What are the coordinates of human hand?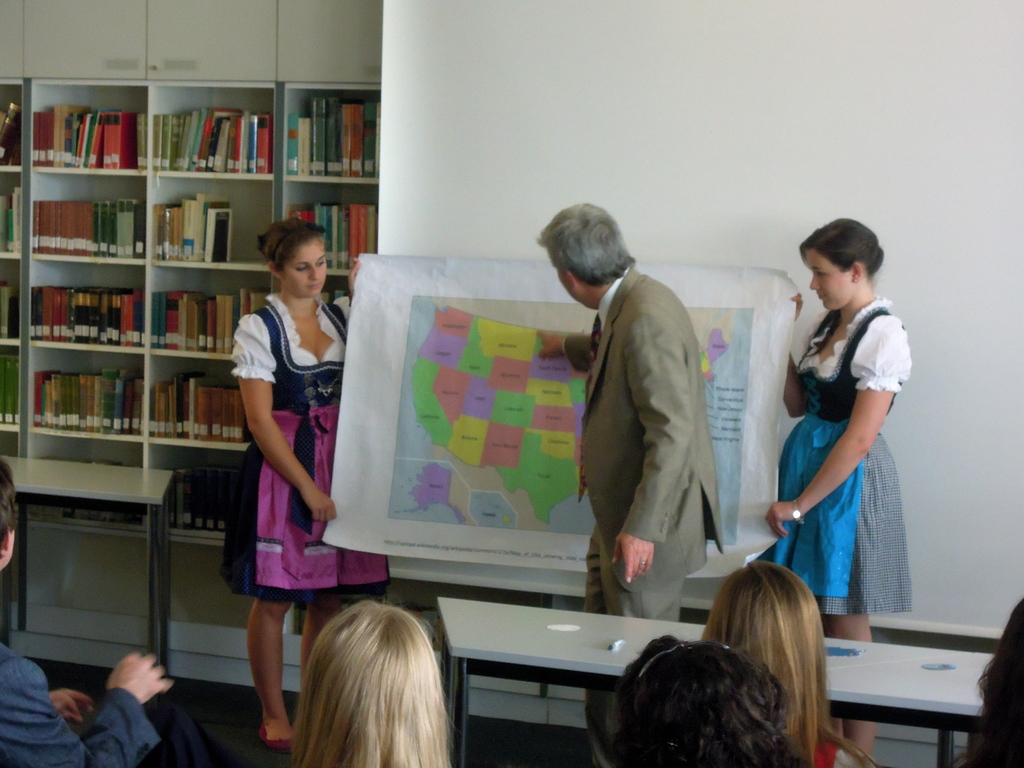
[left=763, top=502, right=801, bottom=541].
